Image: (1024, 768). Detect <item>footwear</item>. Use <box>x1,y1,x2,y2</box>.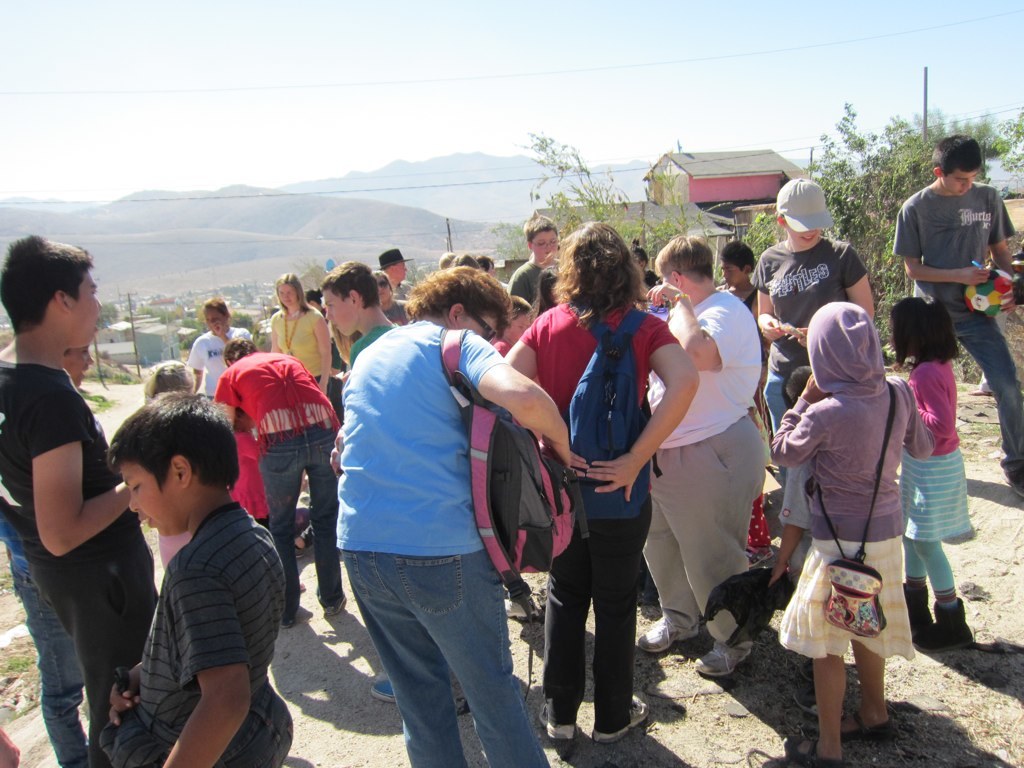
<box>371,678,396,703</box>.
